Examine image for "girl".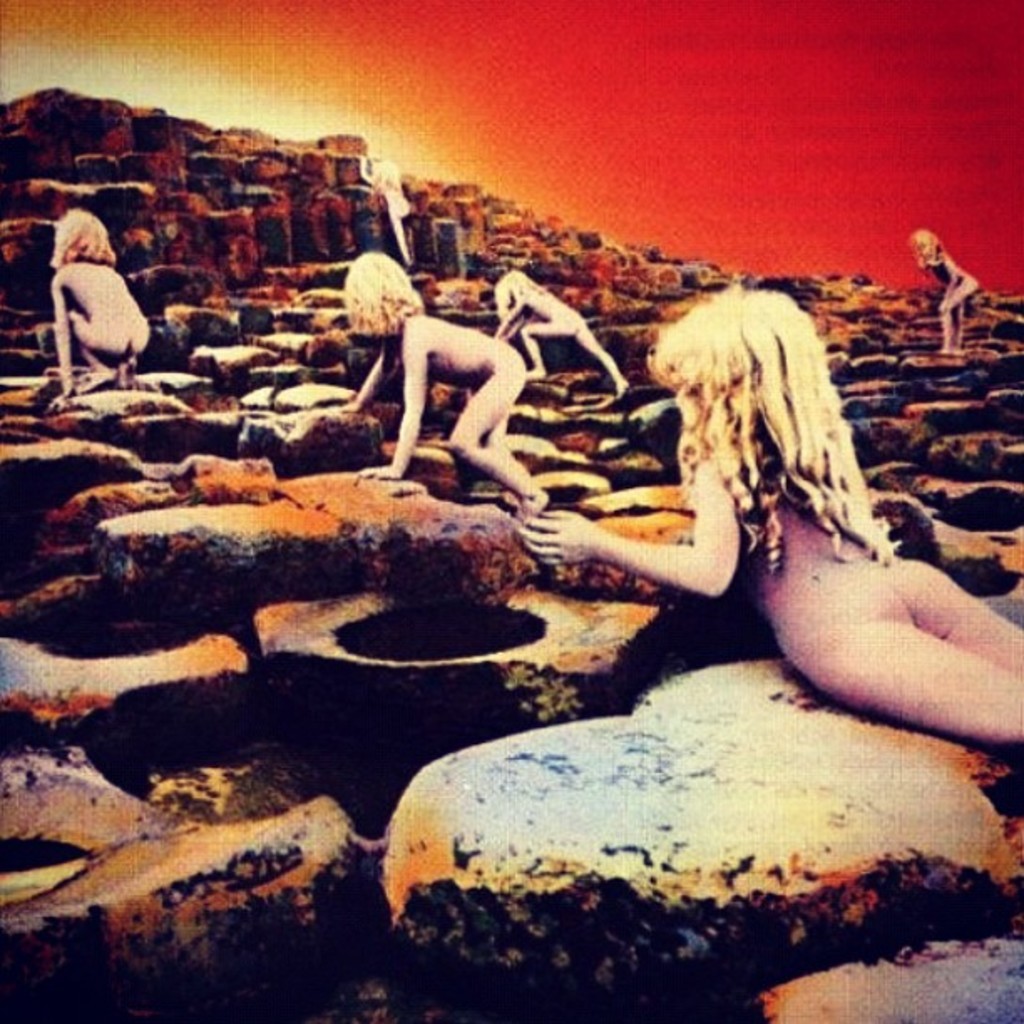
Examination result: Rect(47, 207, 147, 387).
